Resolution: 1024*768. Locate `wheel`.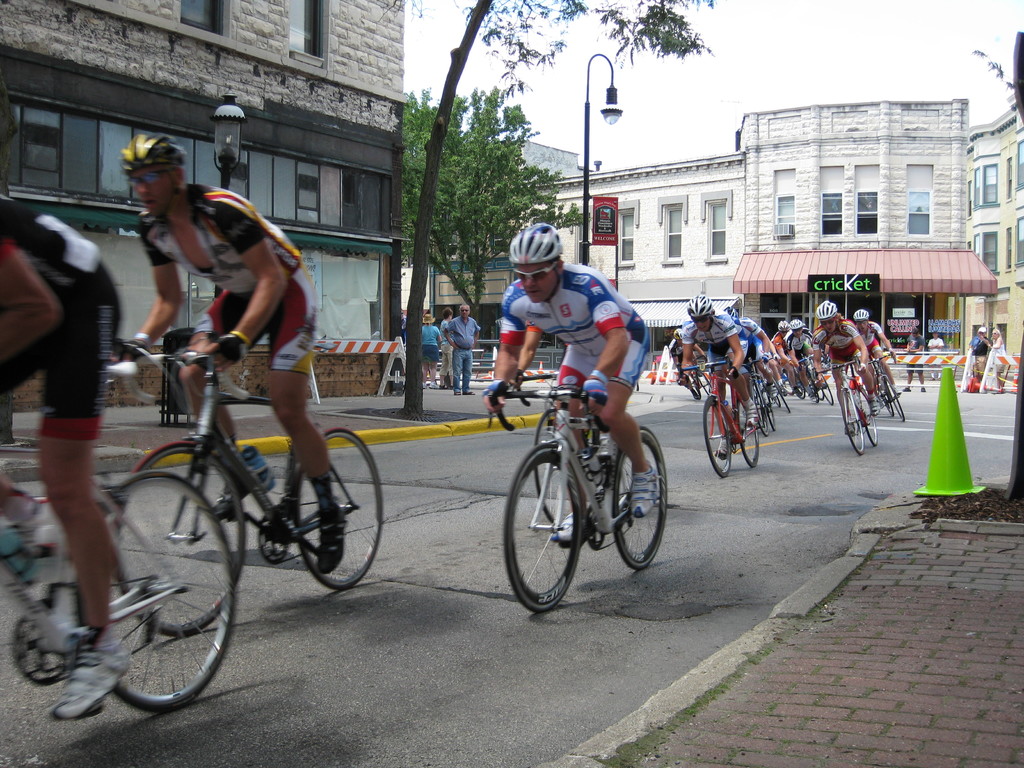
<region>749, 380, 768, 436</region>.
